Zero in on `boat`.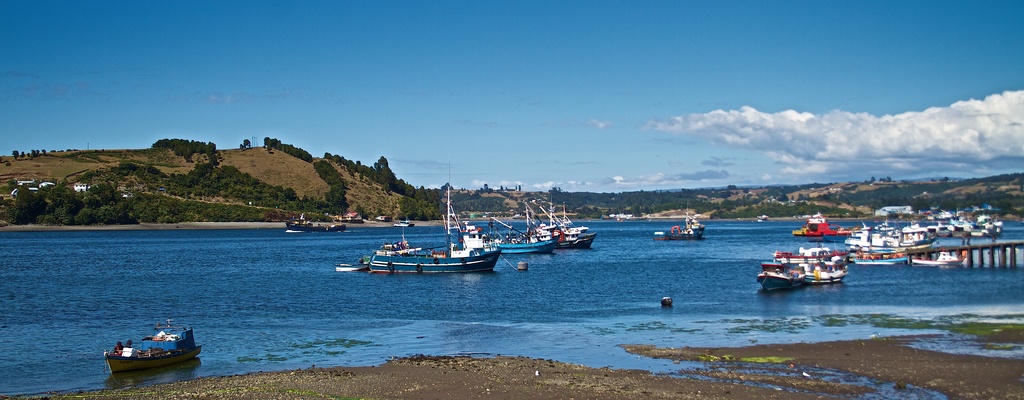
Zeroed in: pyautogui.locateOnScreen(394, 218, 415, 228).
